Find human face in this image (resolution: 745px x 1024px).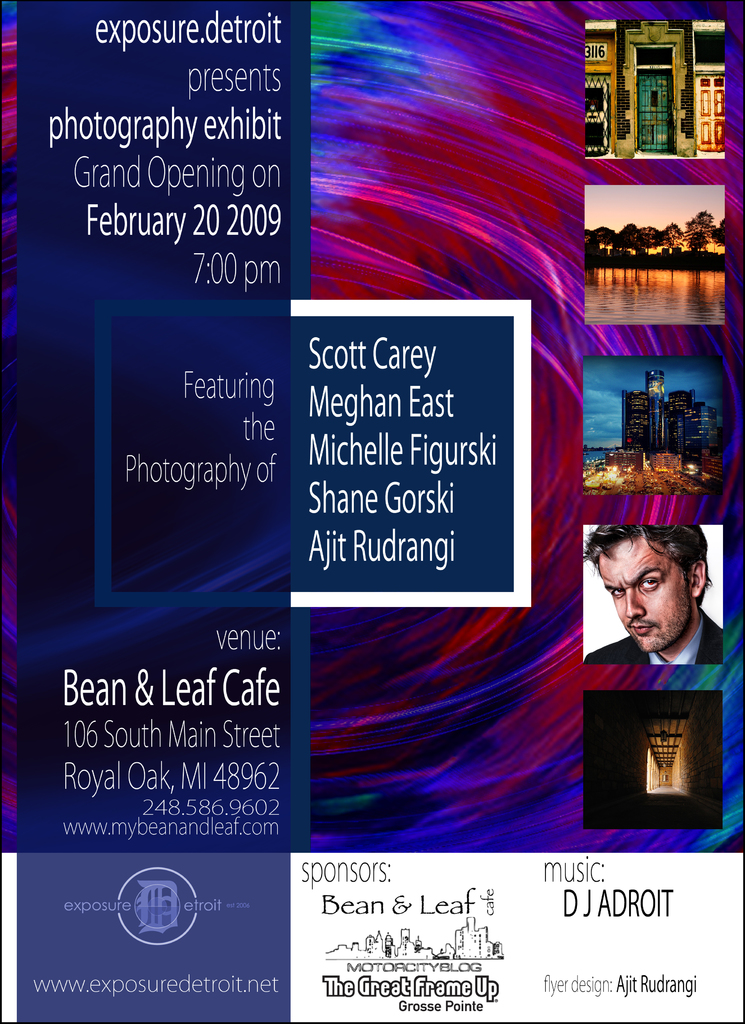
(598,533,693,638).
